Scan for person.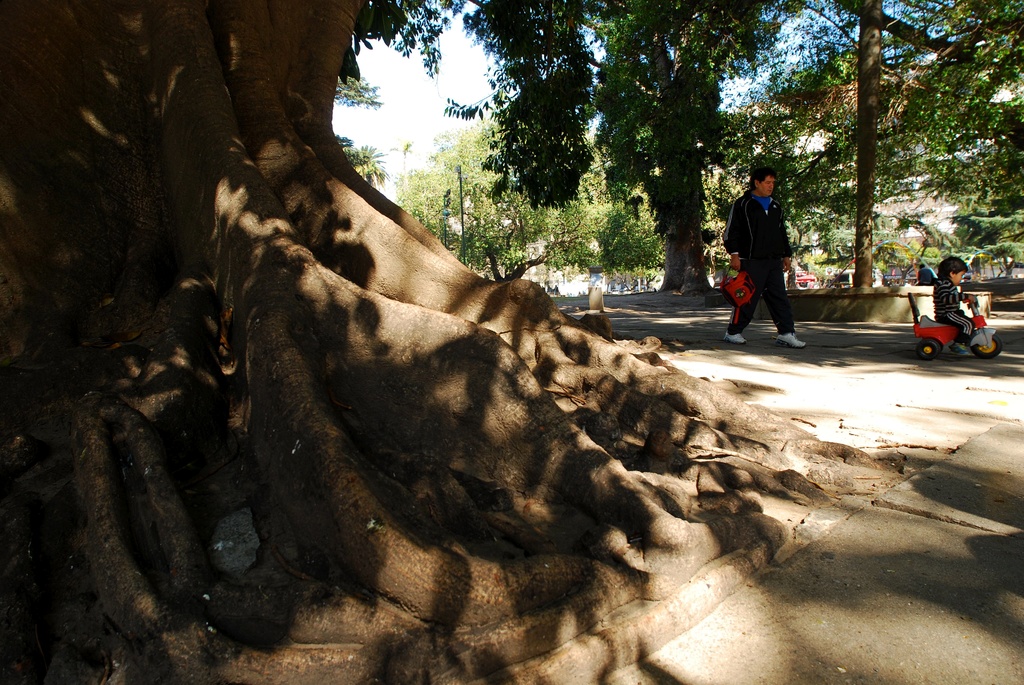
Scan result: <box>941,254,979,356</box>.
